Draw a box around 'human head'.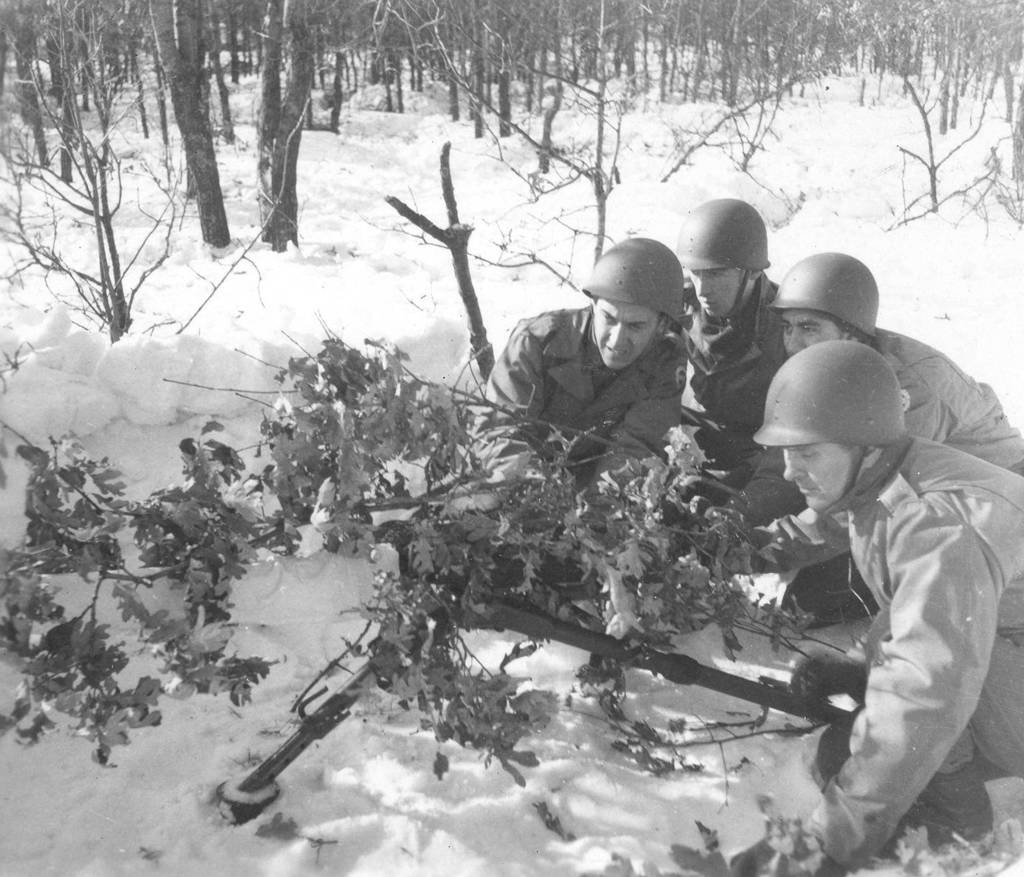
{"x1": 673, "y1": 190, "x2": 774, "y2": 320}.
